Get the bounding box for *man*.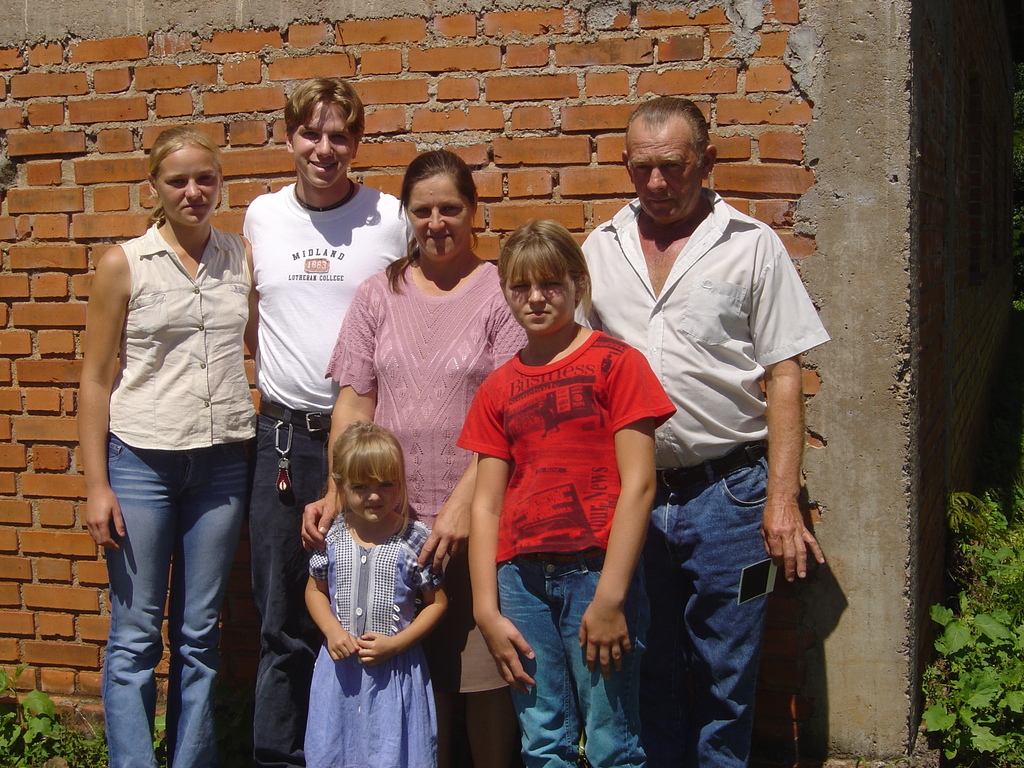
l=240, t=76, r=412, b=767.
